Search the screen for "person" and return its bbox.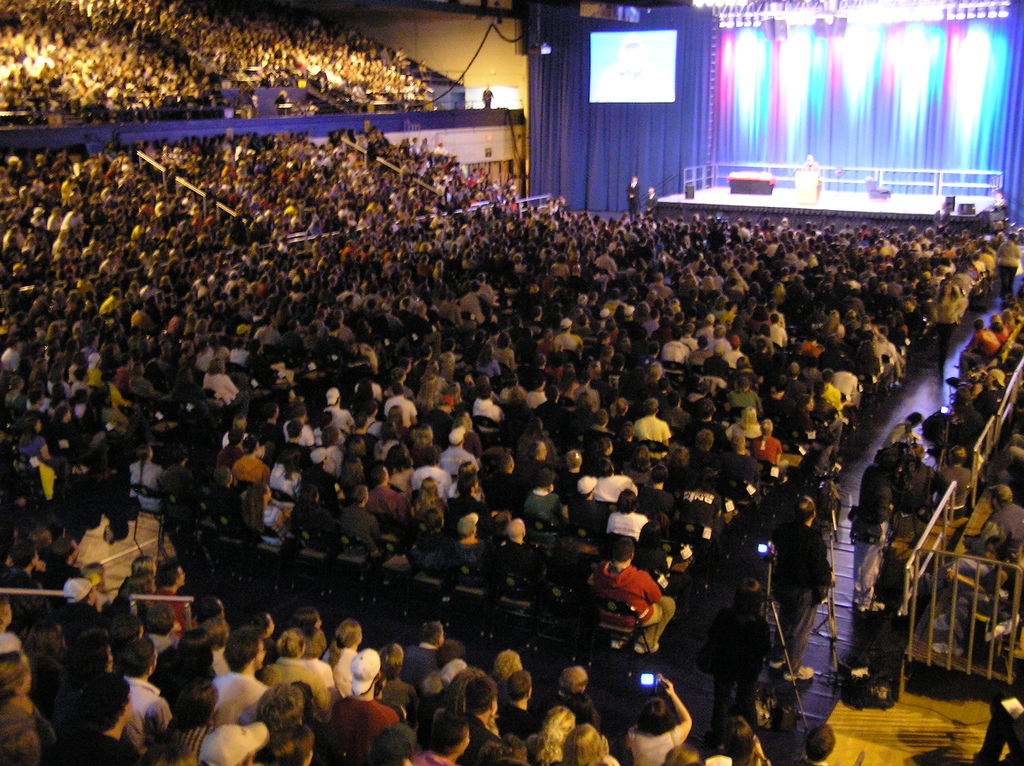
Found: 633 371 658 399.
